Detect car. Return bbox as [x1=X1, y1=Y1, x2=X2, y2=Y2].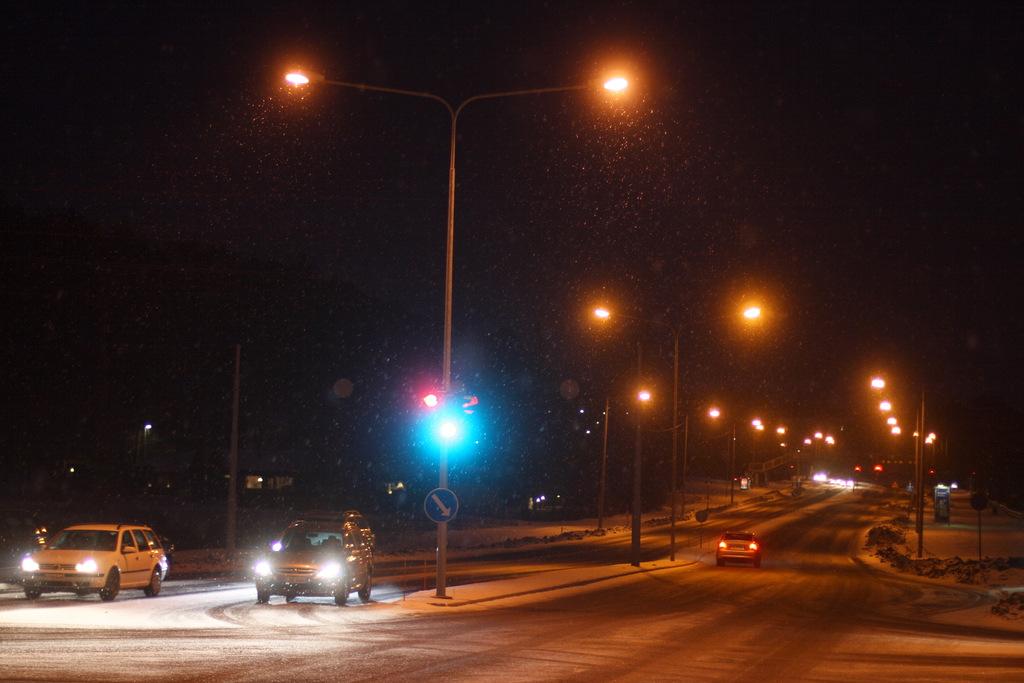
[x1=252, y1=522, x2=375, y2=603].
